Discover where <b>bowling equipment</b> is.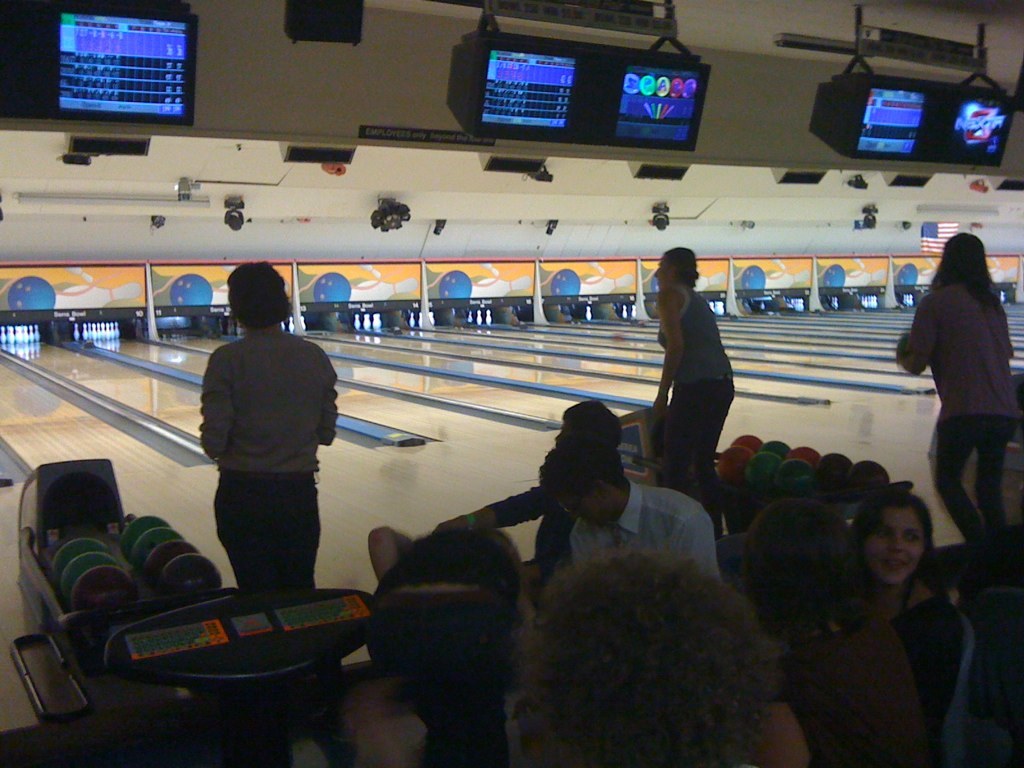
Discovered at [x1=313, y1=268, x2=352, y2=304].
